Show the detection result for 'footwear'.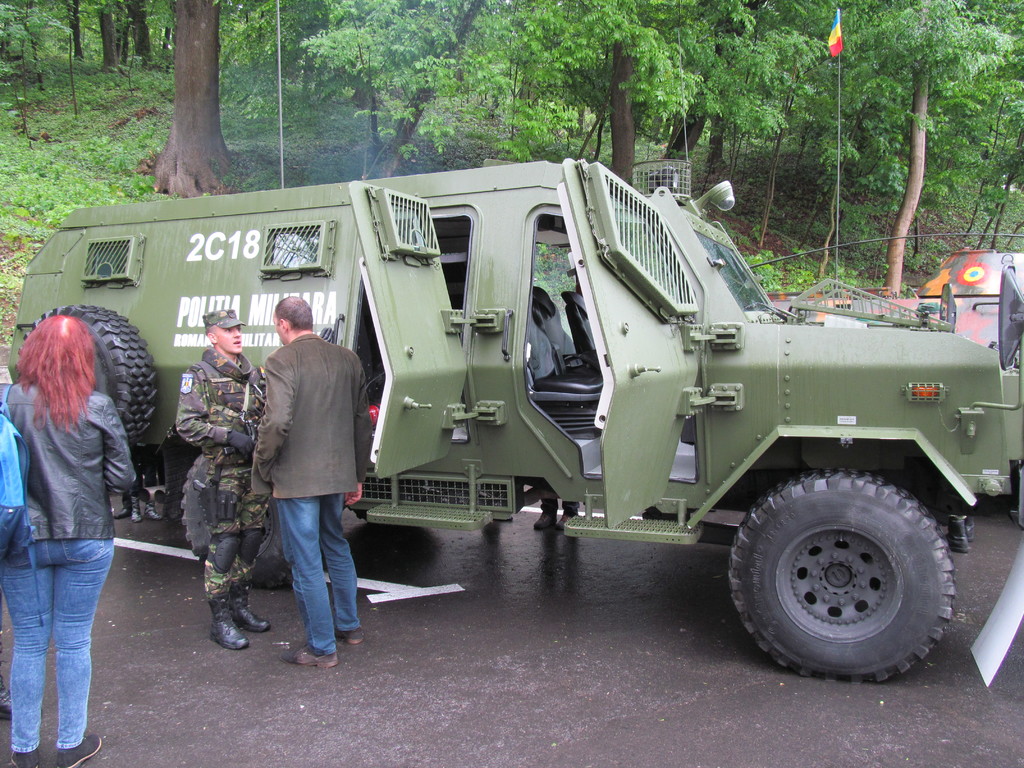
bbox=[532, 507, 557, 527].
